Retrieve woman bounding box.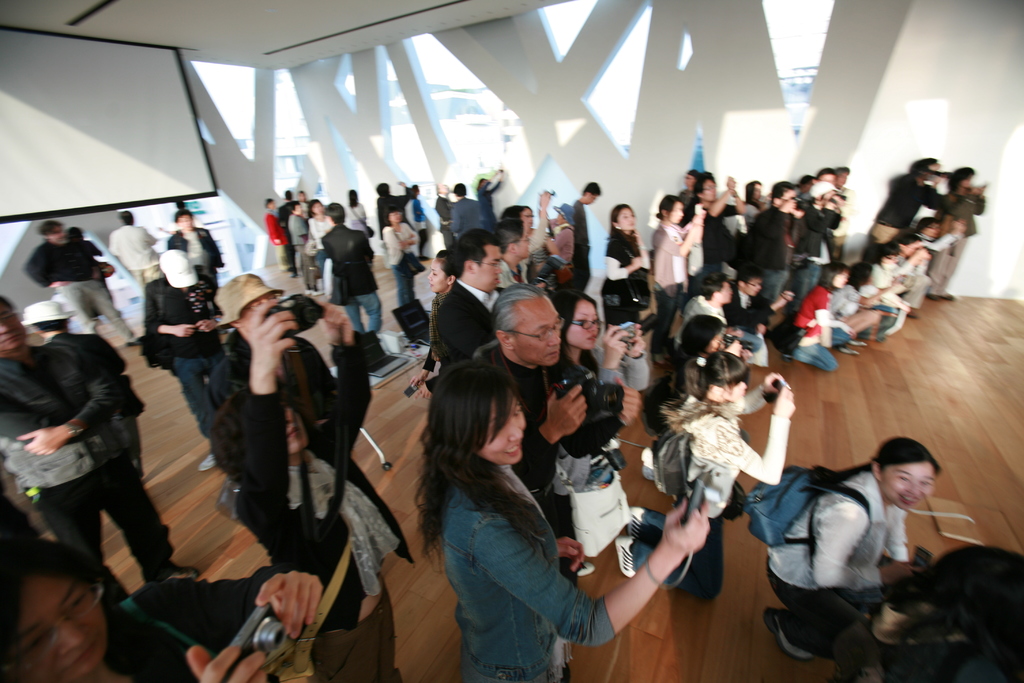
Bounding box: x1=552, y1=290, x2=649, y2=578.
